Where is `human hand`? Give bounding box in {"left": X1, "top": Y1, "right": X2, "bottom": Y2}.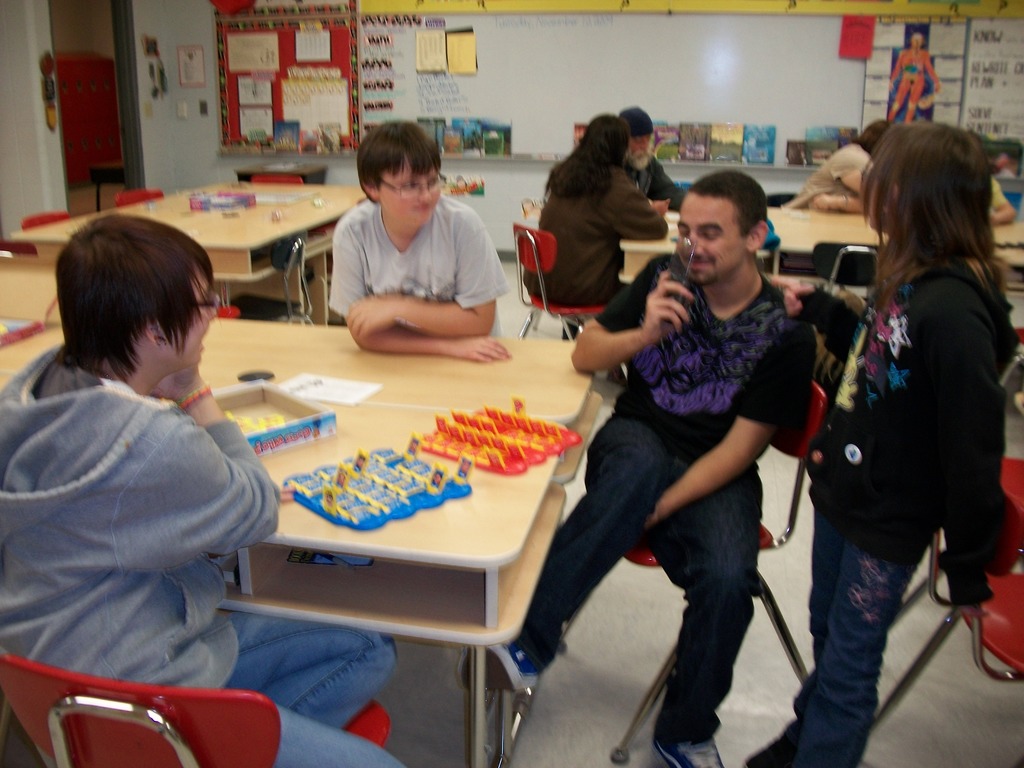
{"left": 346, "top": 294, "right": 395, "bottom": 342}.
